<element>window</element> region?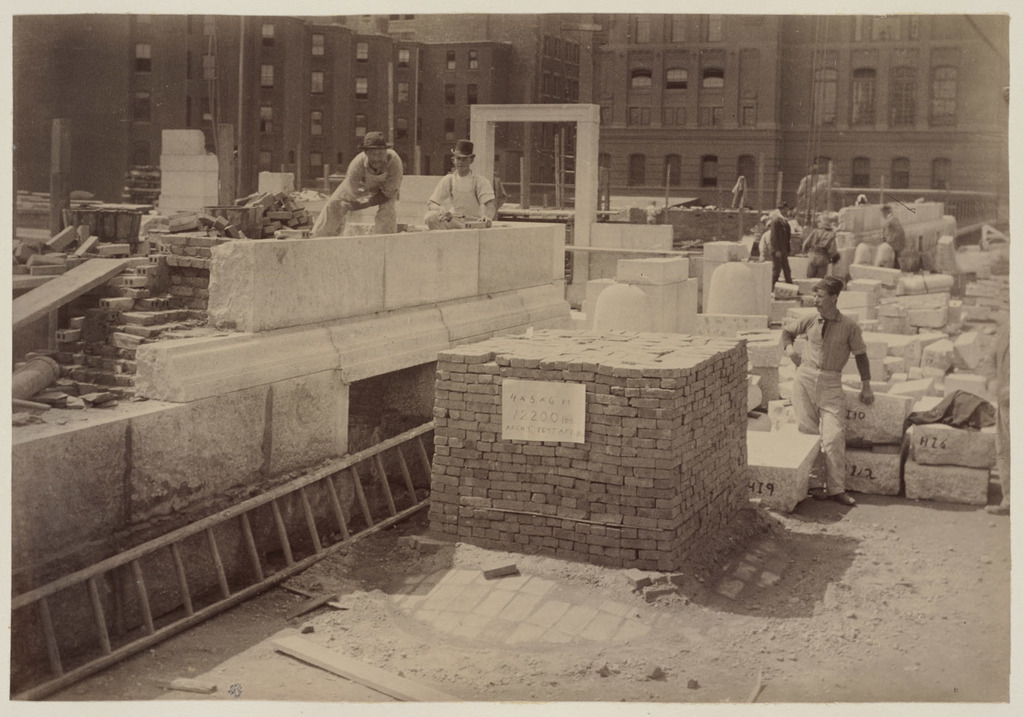
box(629, 74, 654, 127)
